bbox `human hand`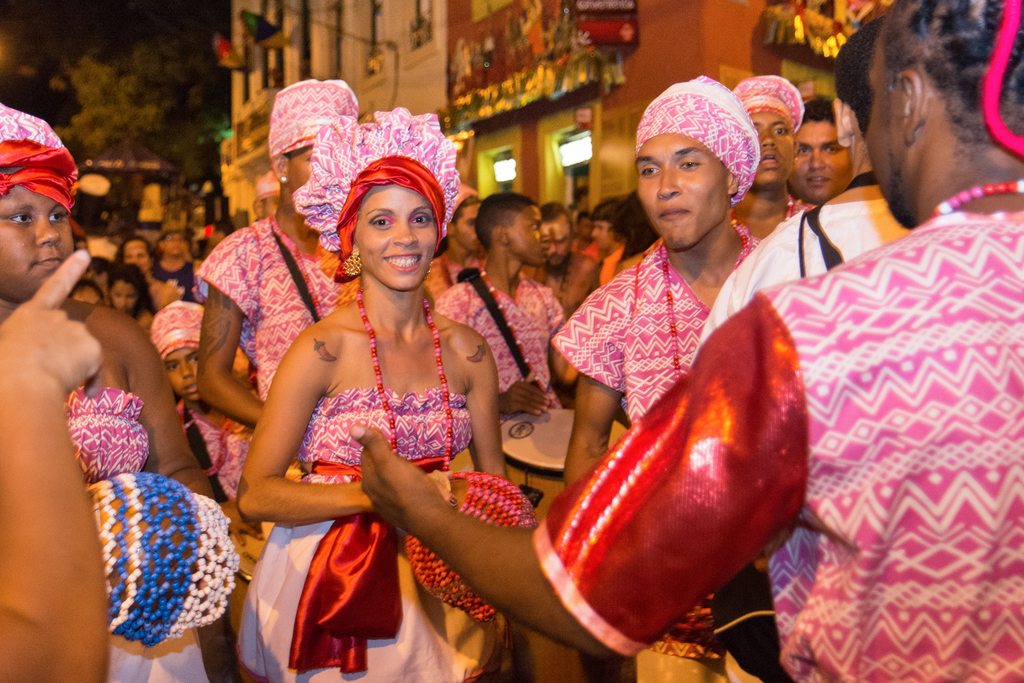
crop(348, 422, 443, 532)
